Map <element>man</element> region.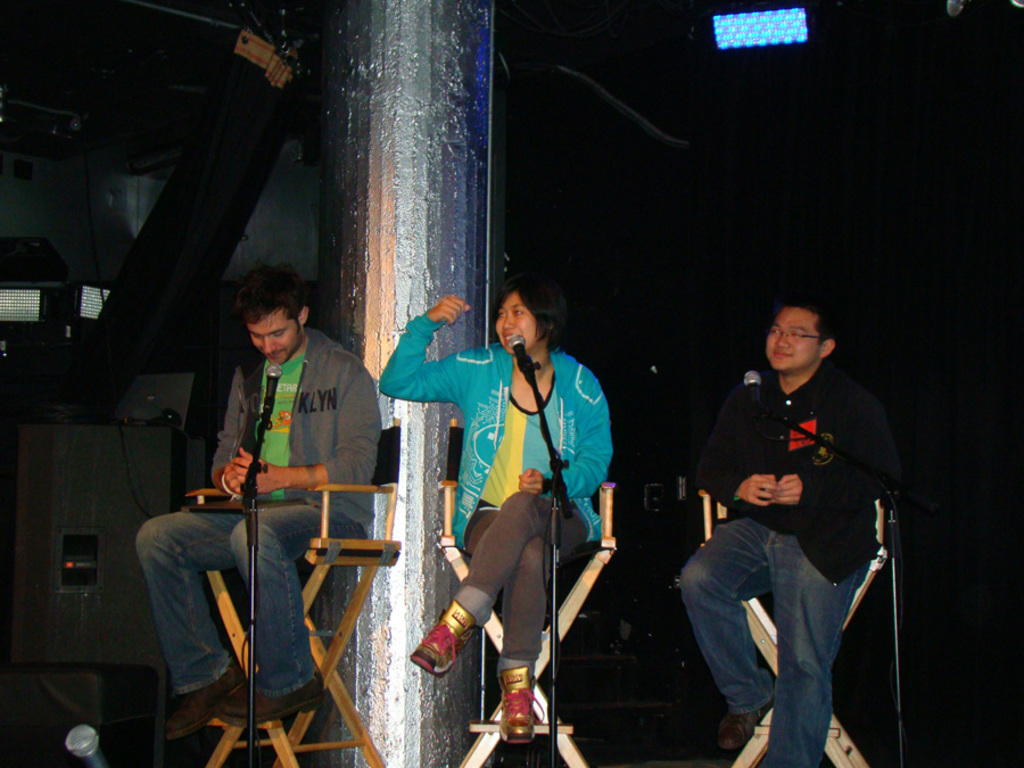
Mapped to (676, 280, 911, 757).
